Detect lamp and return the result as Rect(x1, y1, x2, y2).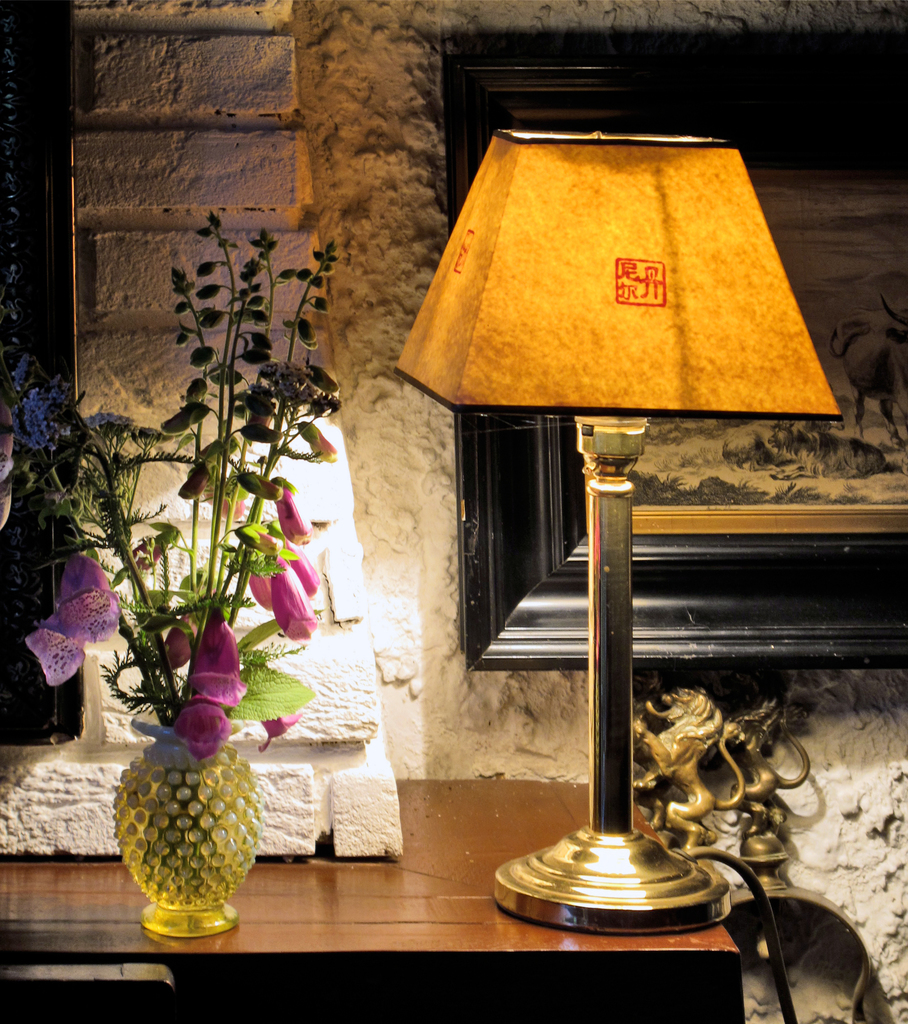
Rect(0, 410, 406, 863).
